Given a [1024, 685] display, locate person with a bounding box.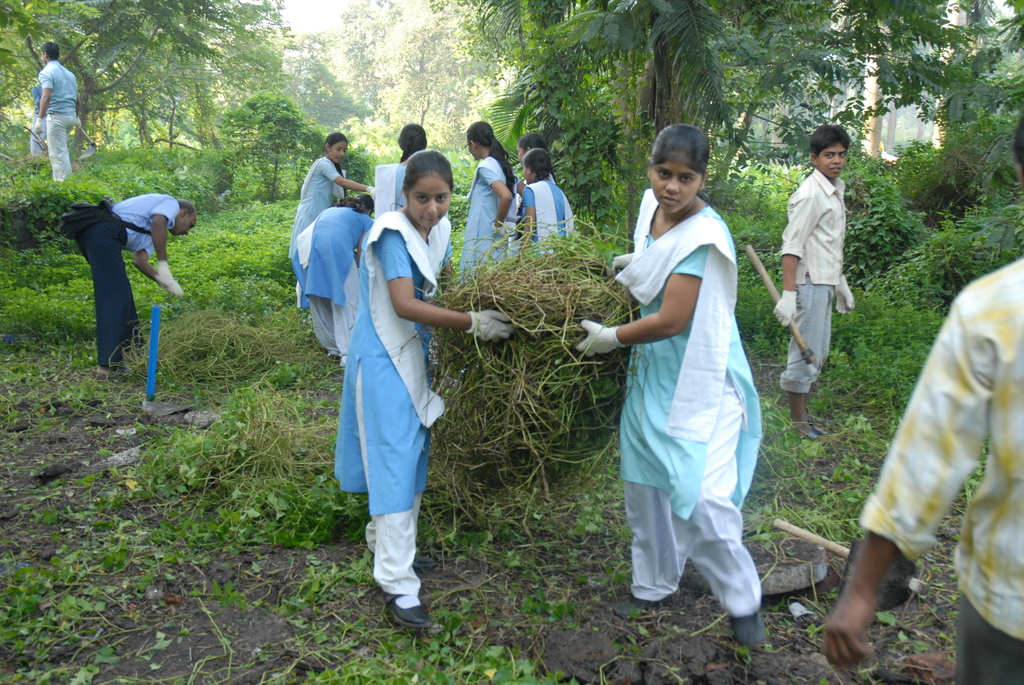
Located: <bbox>298, 190, 378, 366</bbox>.
